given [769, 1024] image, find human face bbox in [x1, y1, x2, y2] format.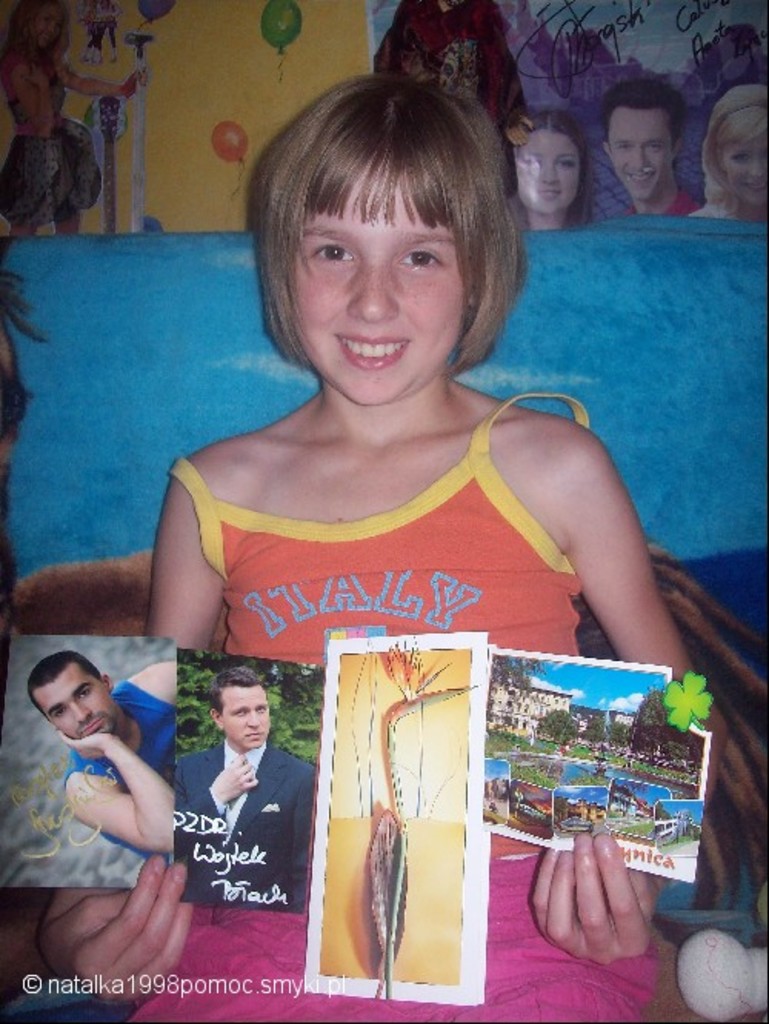
[515, 129, 581, 217].
